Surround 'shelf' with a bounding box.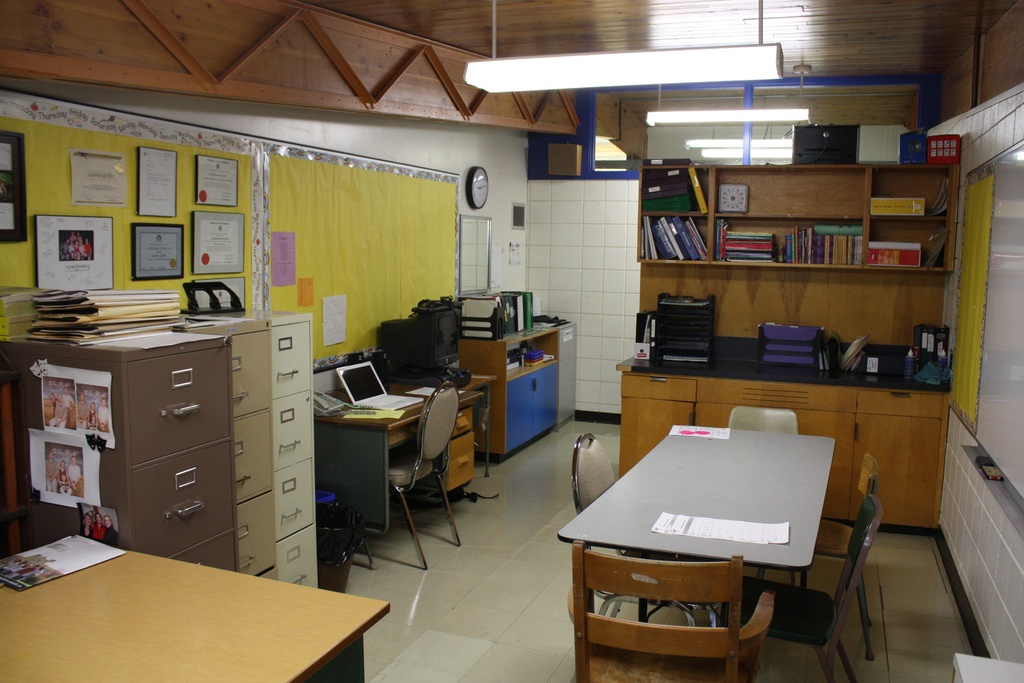
[10,346,236,572].
